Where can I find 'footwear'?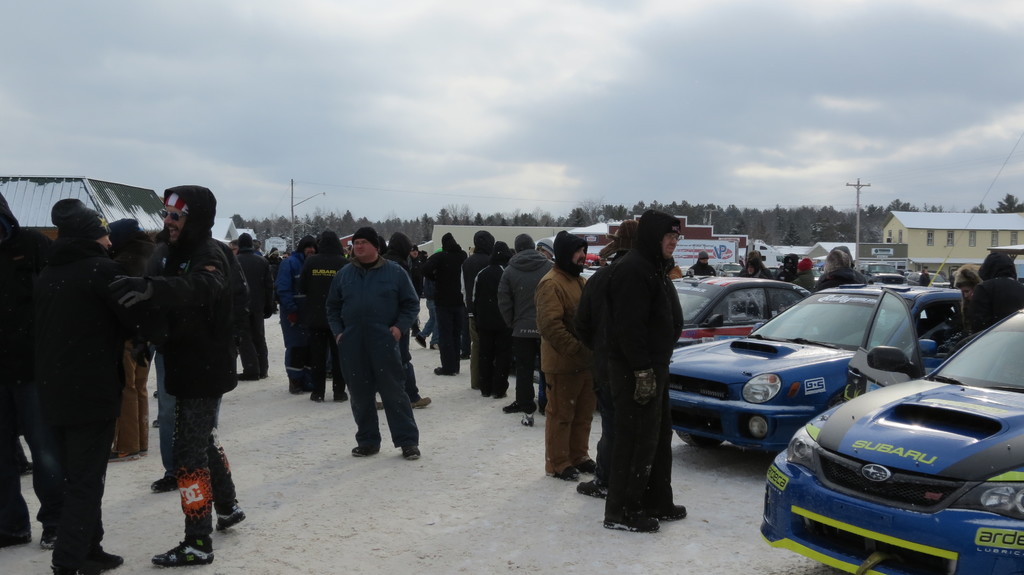
You can find it at detection(148, 473, 176, 494).
